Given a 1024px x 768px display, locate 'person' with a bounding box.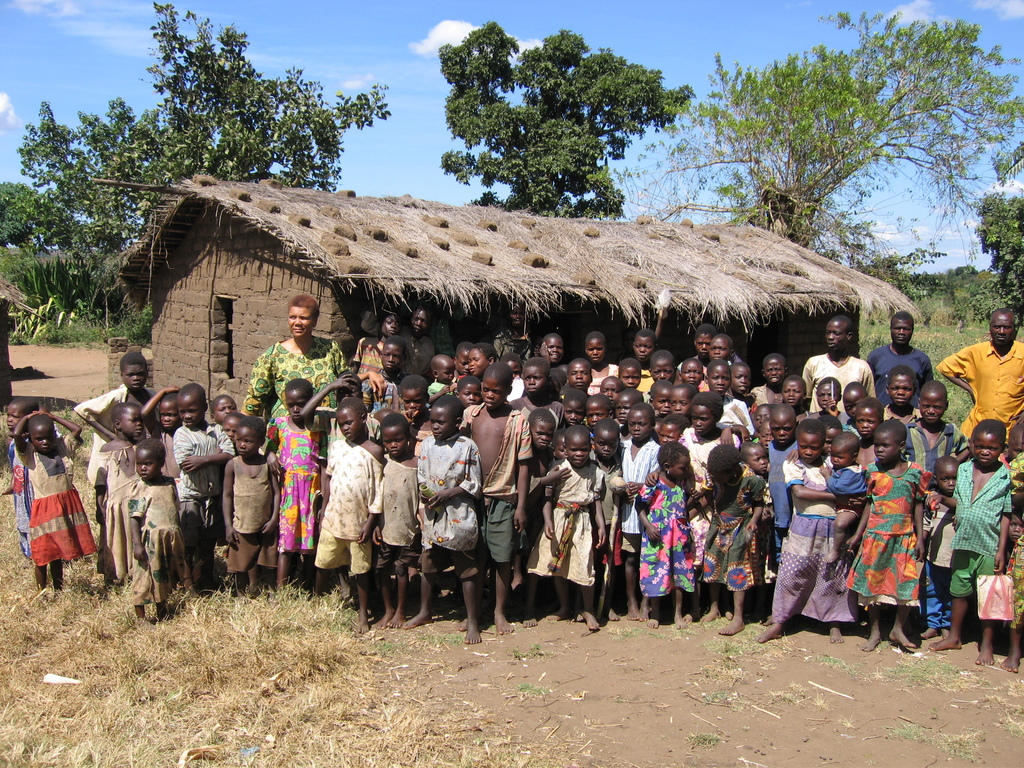
Located: 358, 335, 410, 417.
